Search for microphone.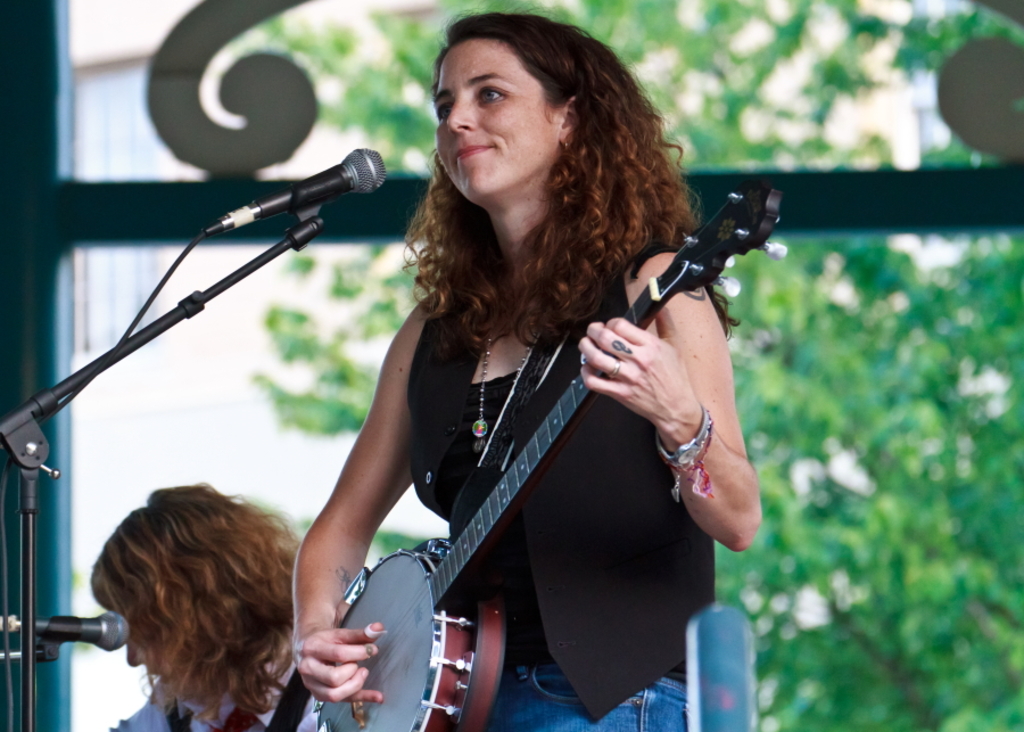
Found at Rect(209, 135, 381, 266).
